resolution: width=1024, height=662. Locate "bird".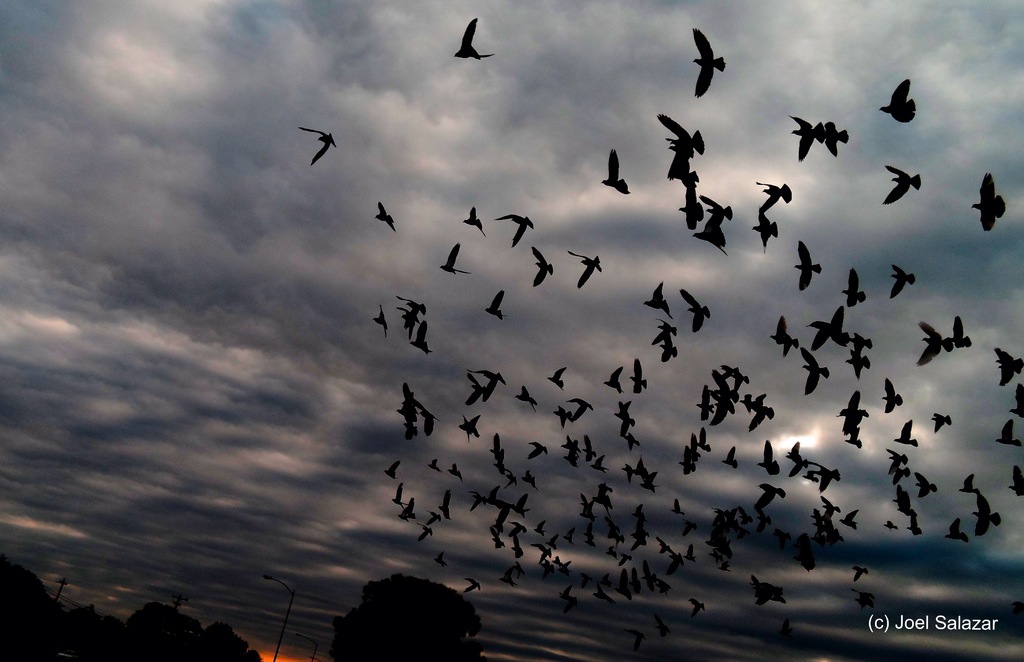
box(455, 10, 497, 65).
